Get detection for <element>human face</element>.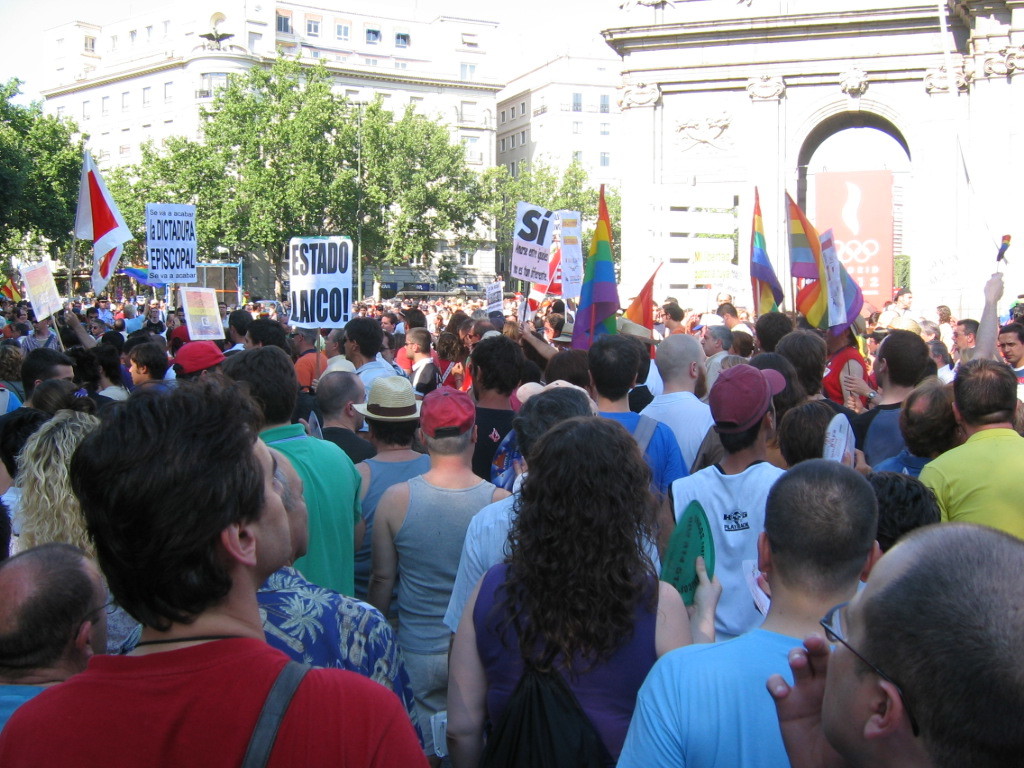
Detection: [x1=298, y1=331, x2=299, y2=345].
